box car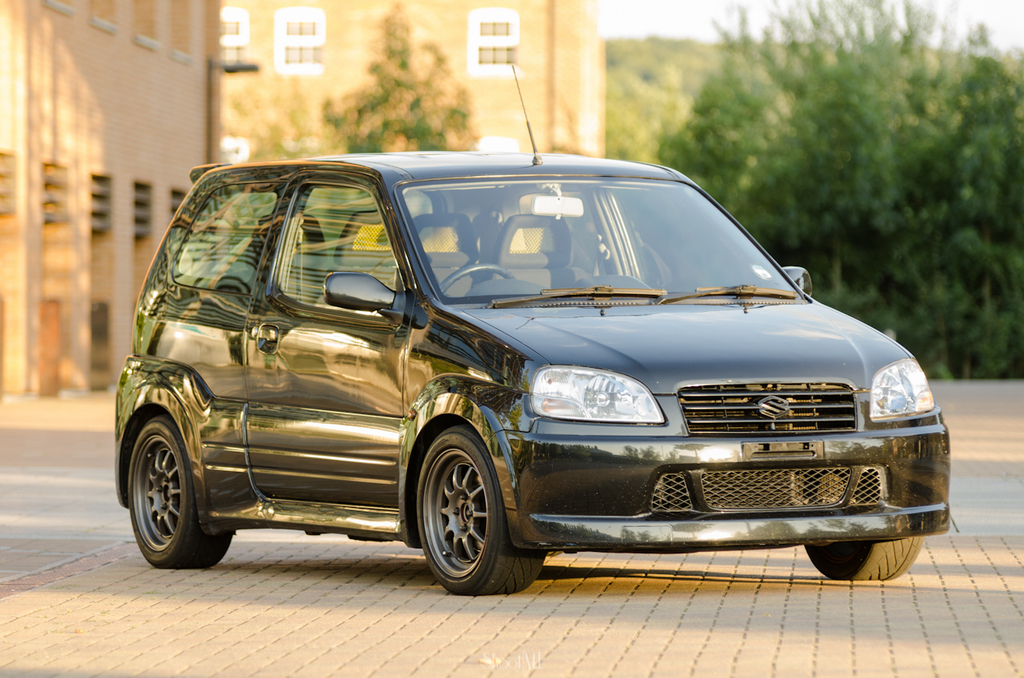
111/59/956/597
